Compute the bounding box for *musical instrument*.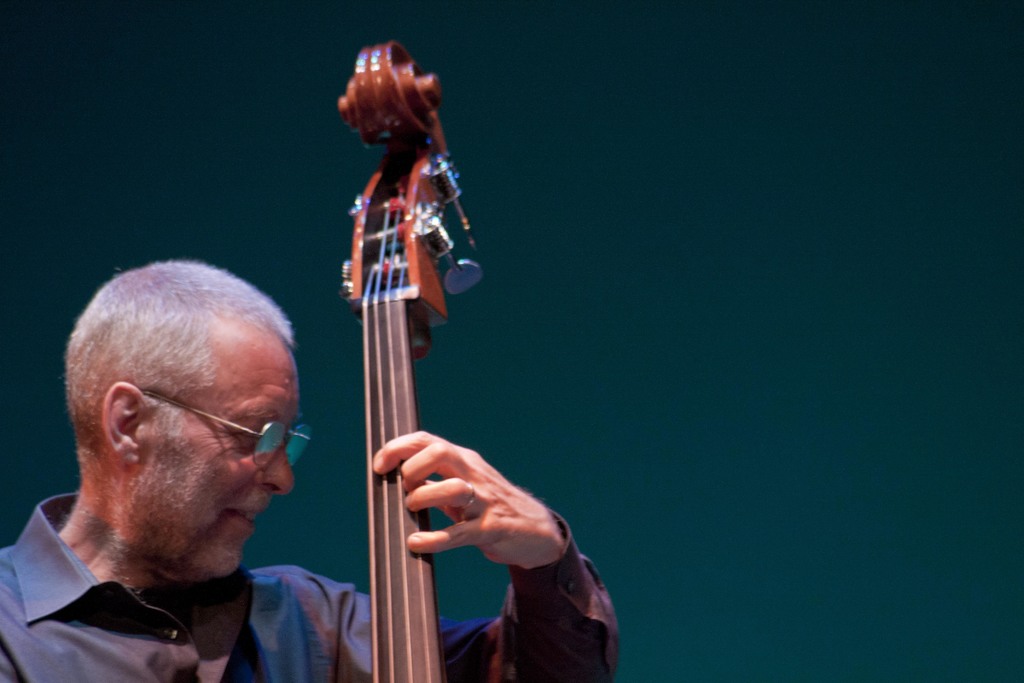
detection(306, 29, 499, 664).
